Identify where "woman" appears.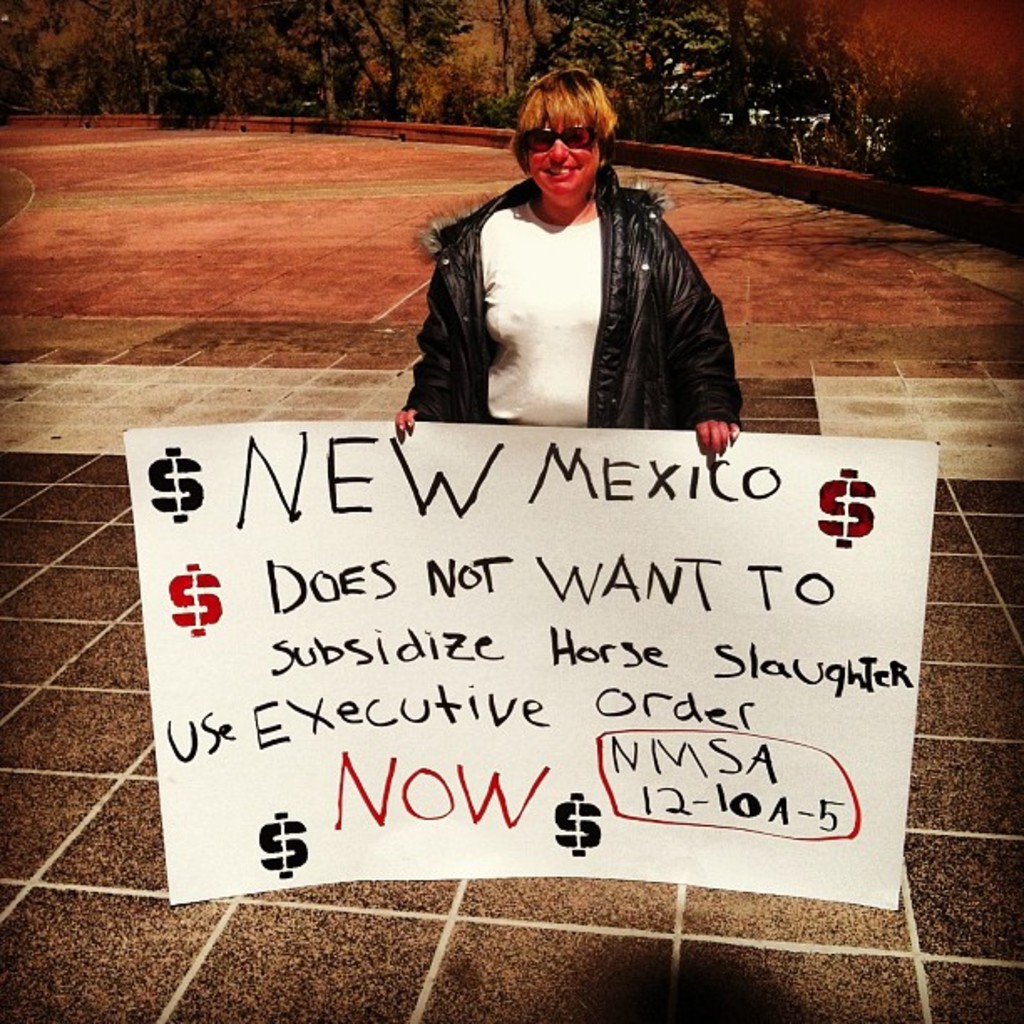
Appears at l=395, t=97, r=778, b=463.
